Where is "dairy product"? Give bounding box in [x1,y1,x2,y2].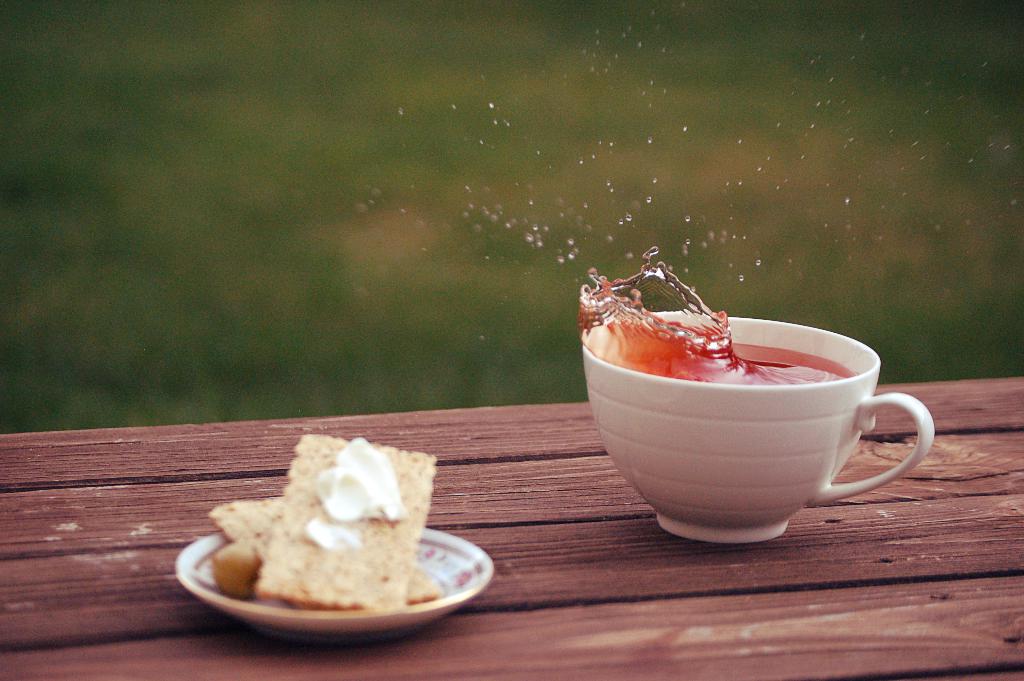
[316,434,409,523].
